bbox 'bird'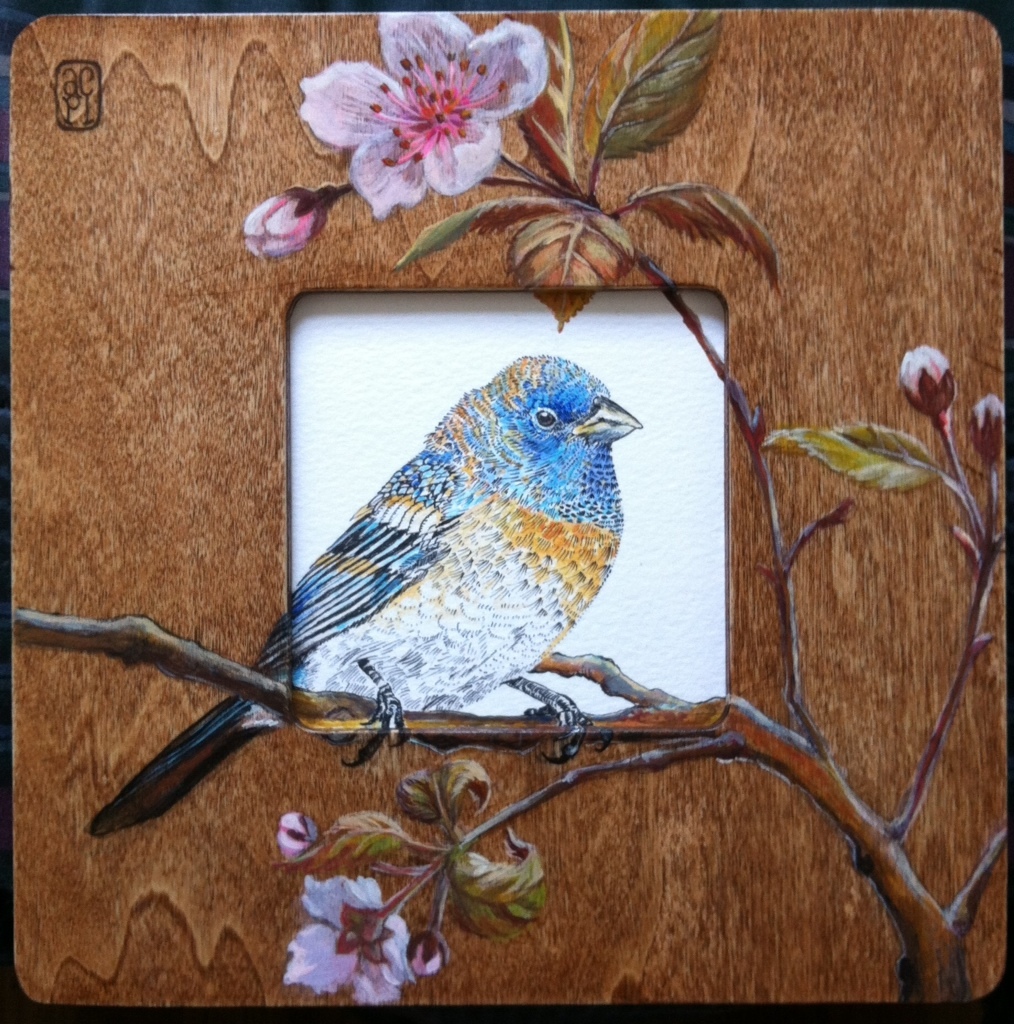
(83, 349, 645, 842)
